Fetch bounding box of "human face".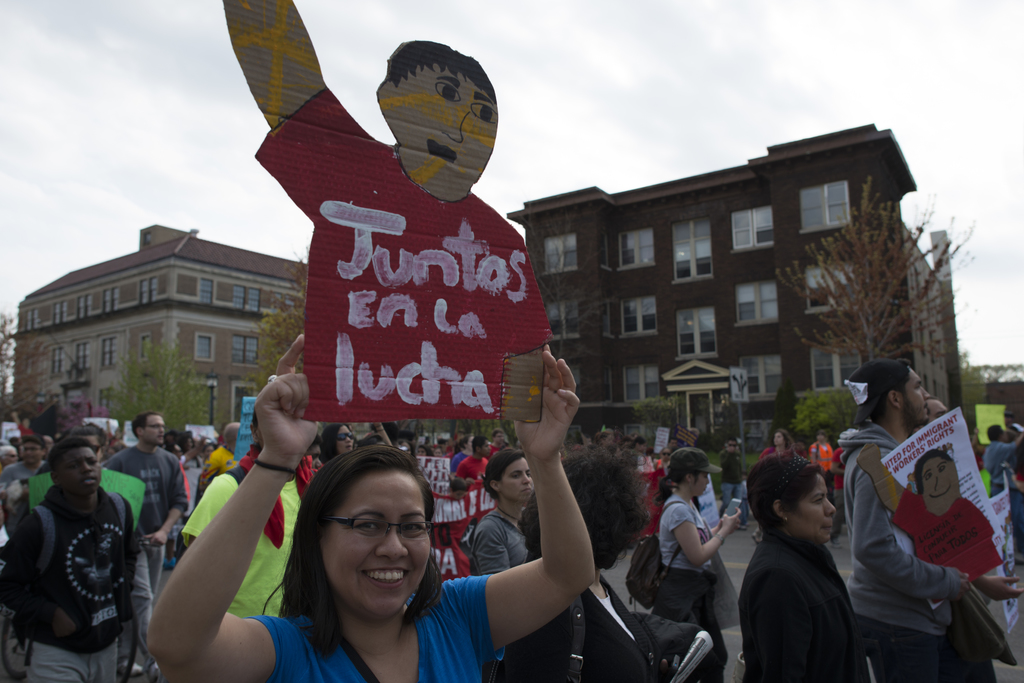
Bbox: {"left": 174, "top": 441, "right": 185, "bottom": 461}.
